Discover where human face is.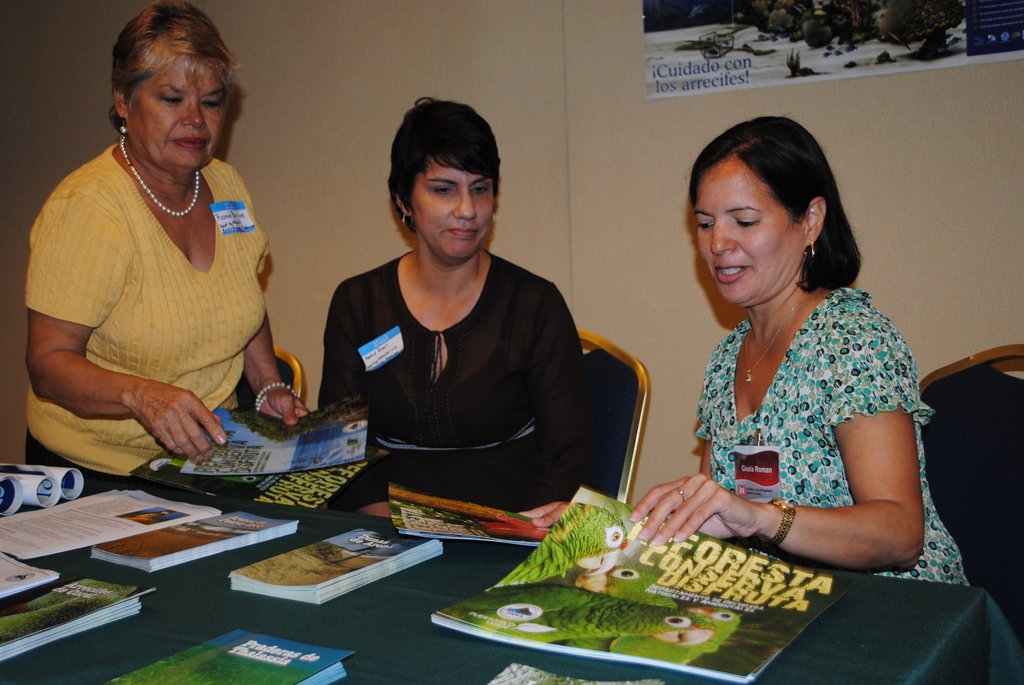
Discovered at (412,161,497,260).
